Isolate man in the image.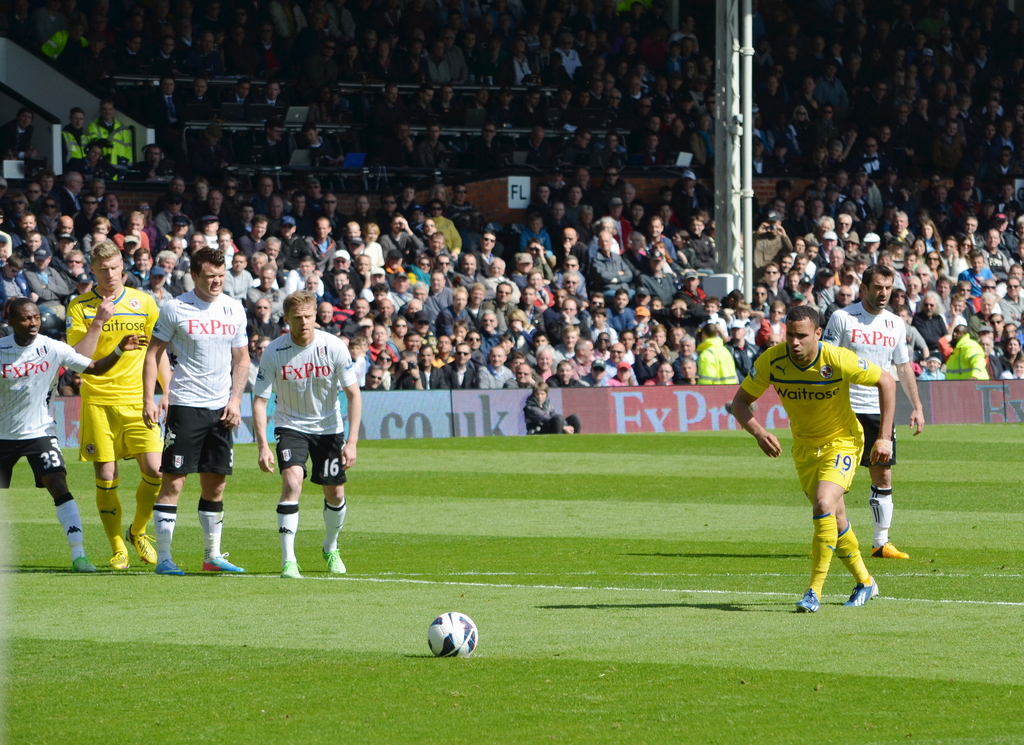
Isolated region: BBox(223, 247, 266, 281).
